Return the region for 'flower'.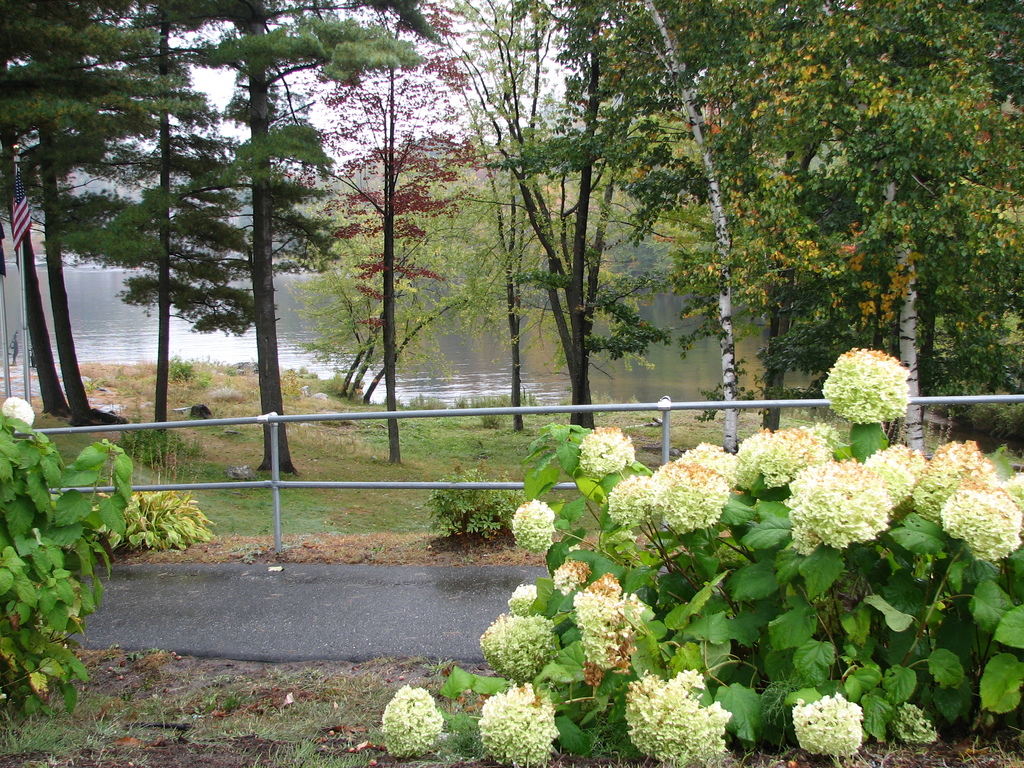
select_region(3, 395, 37, 425).
